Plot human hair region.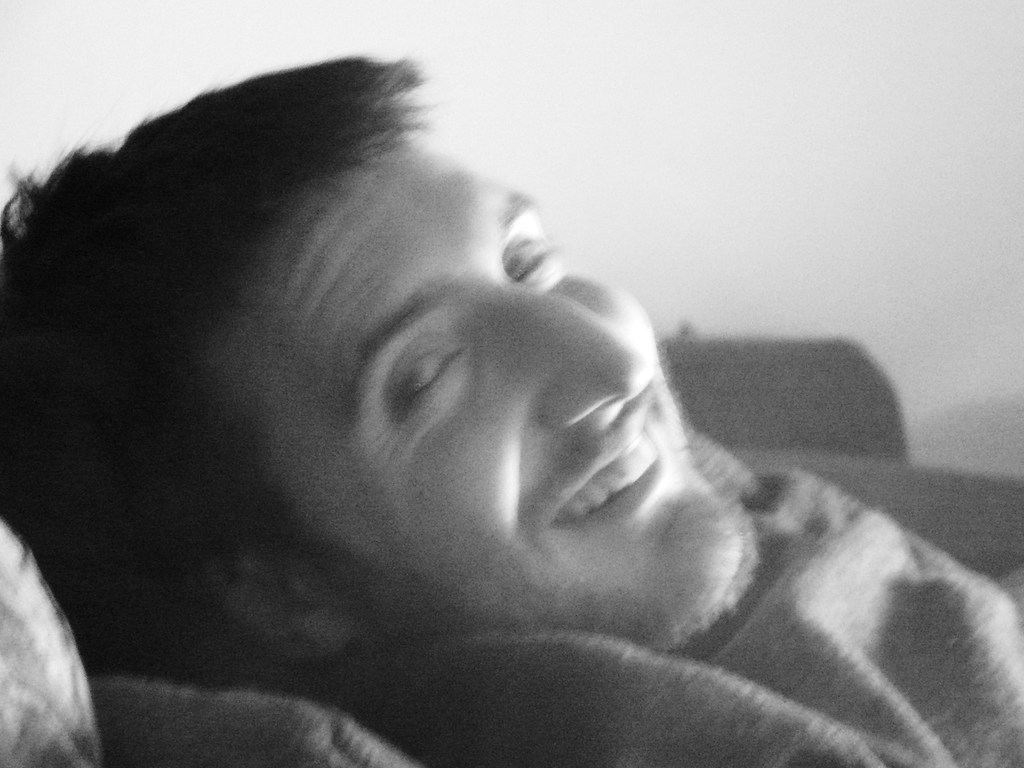
Plotted at {"left": 0, "top": 47, "right": 432, "bottom": 657}.
